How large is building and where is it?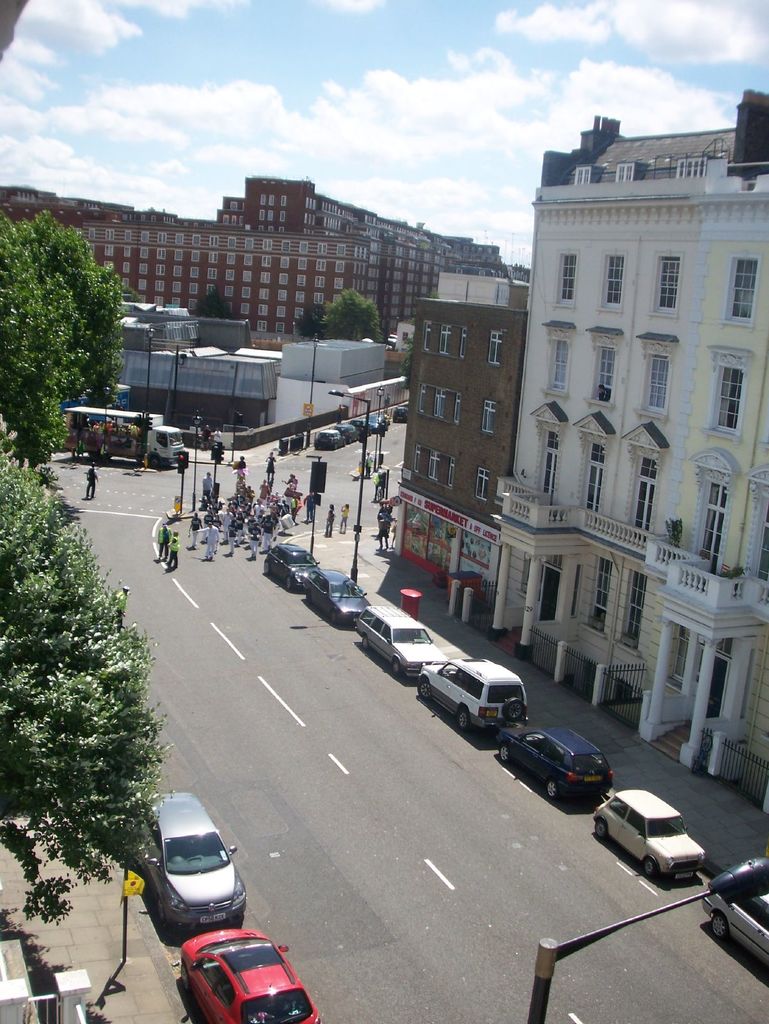
Bounding box: box(496, 94, 768, 817).
